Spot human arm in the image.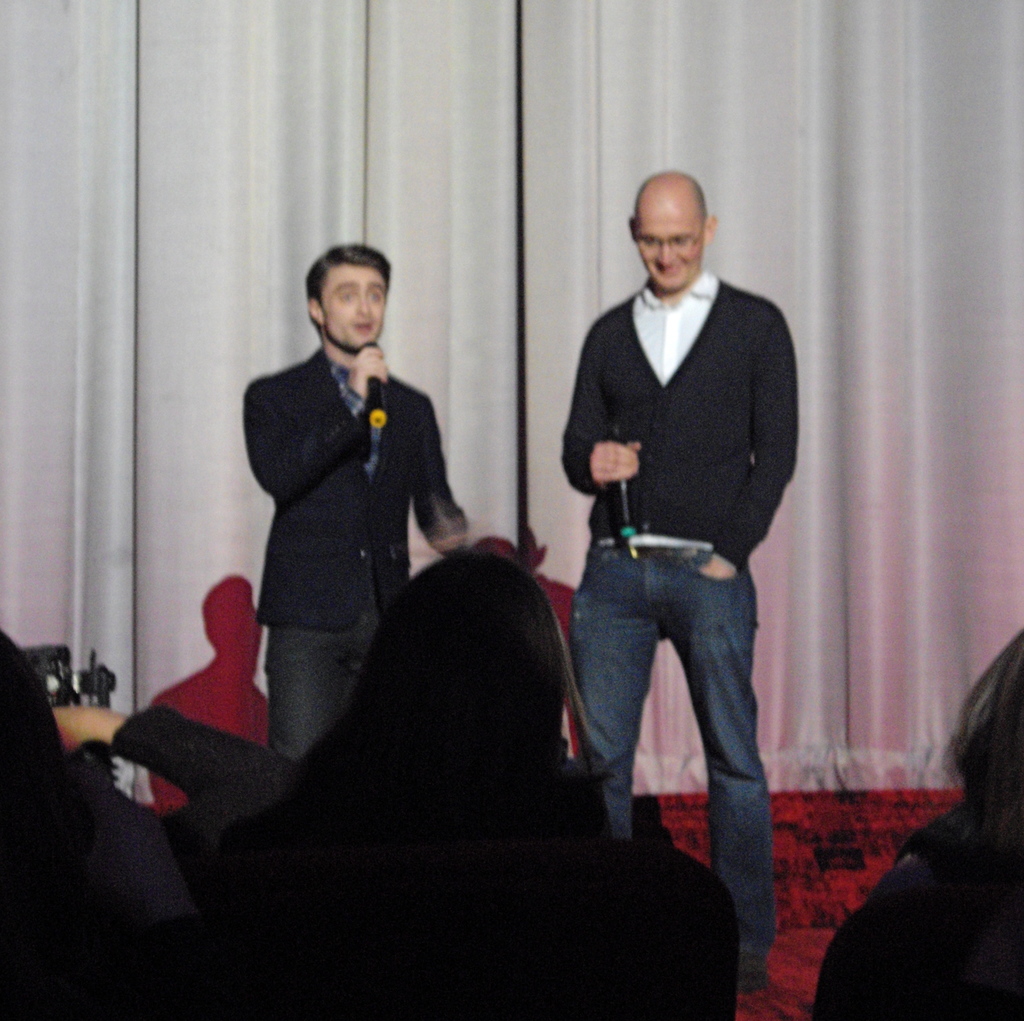
human arm found at [left=234, top=363, right=396, bottom=506].
